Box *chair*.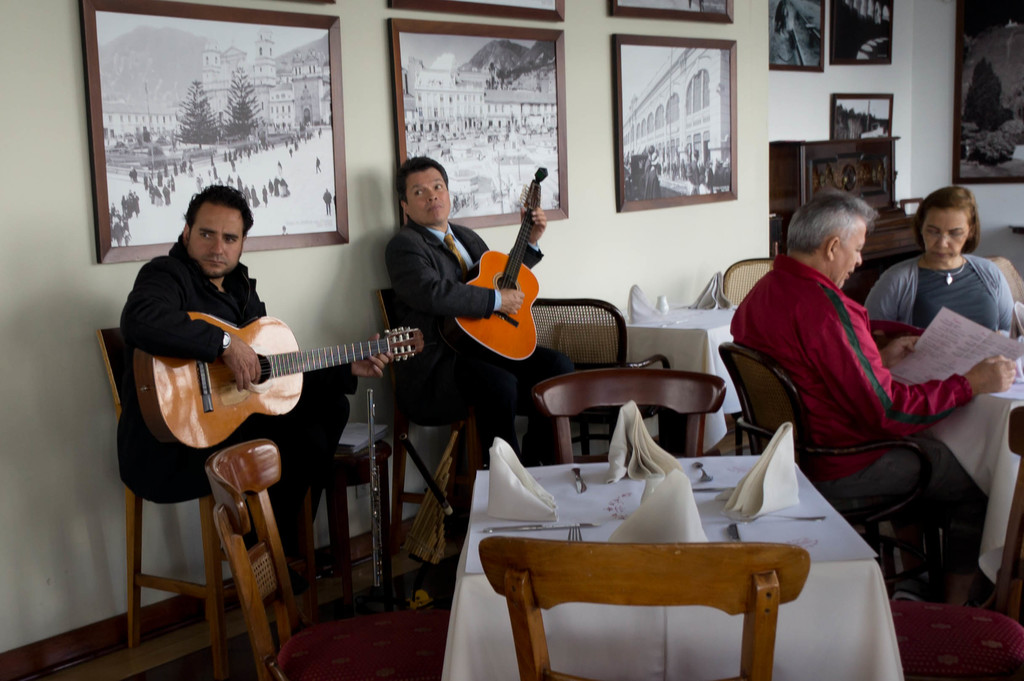
box=[532, 295, 668, 466].
